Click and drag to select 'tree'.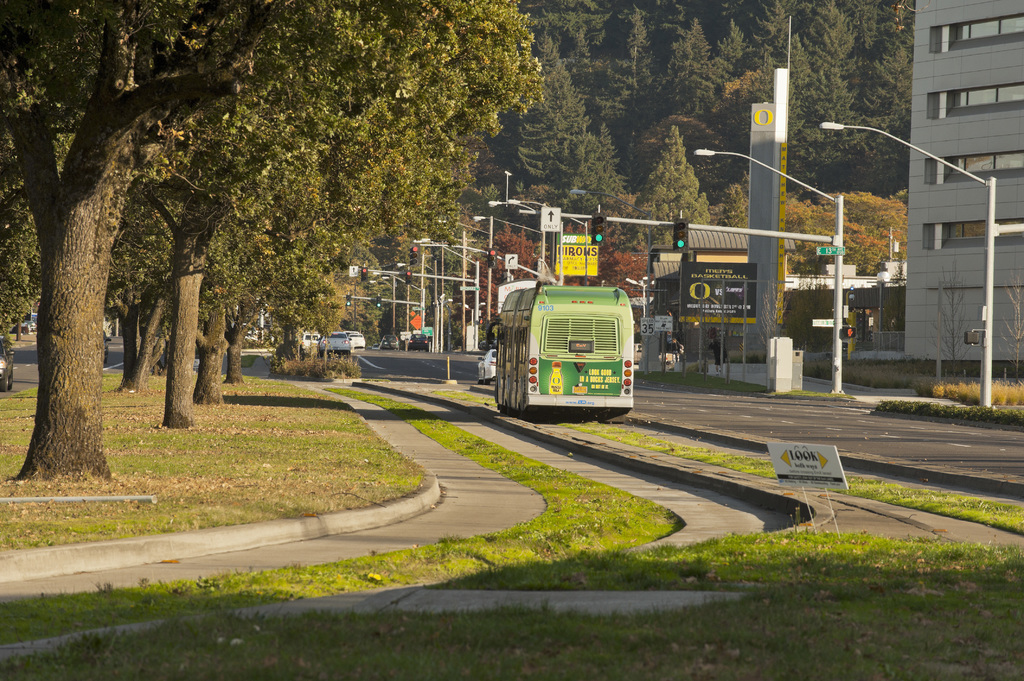
Selection: bbox=[824, 190, 918, 276].
